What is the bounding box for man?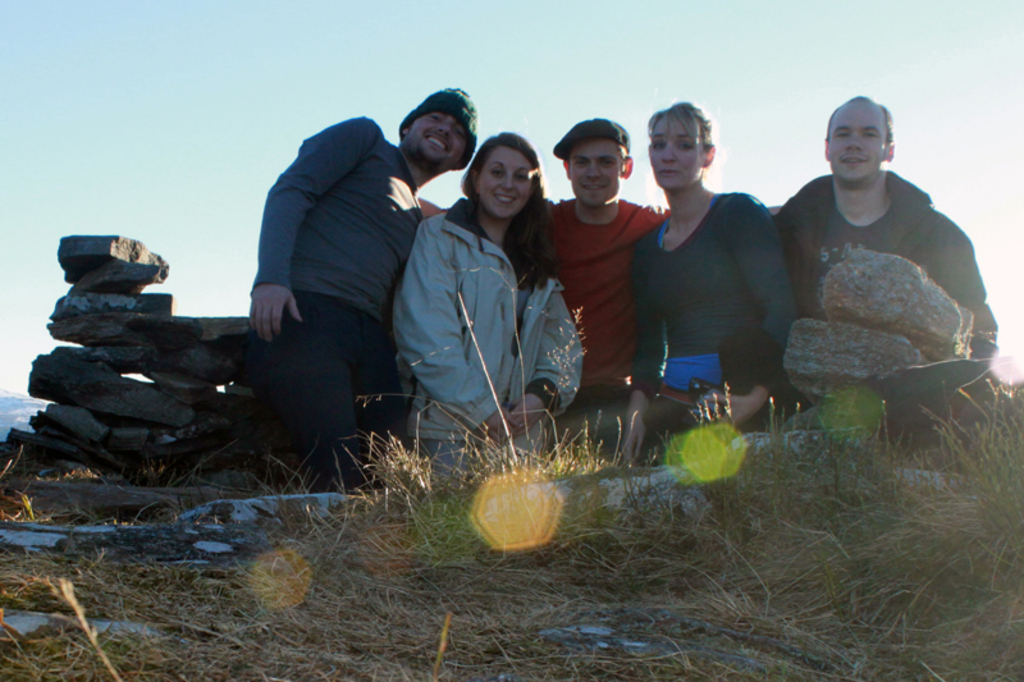
(227, 95, 453, 482).
